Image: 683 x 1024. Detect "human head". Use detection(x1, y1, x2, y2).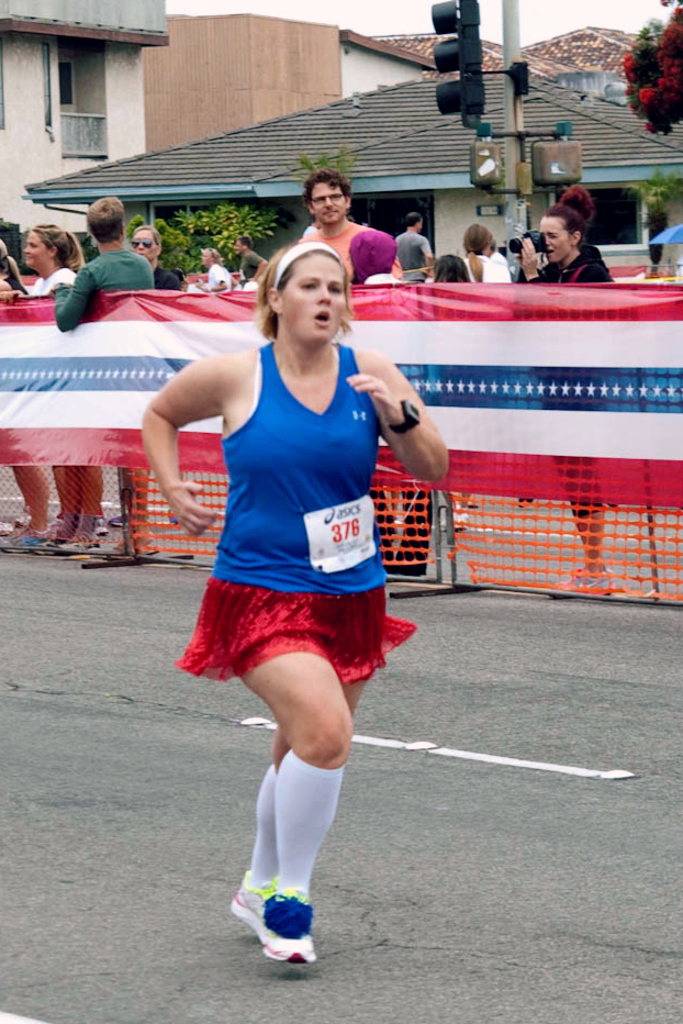
detection(535, 200, 584, 258).
